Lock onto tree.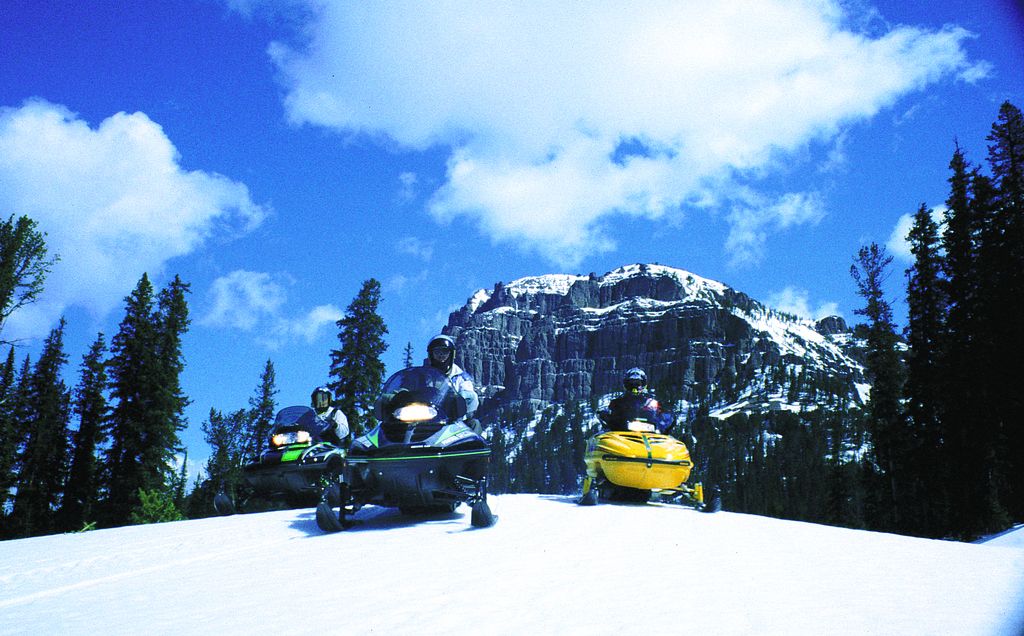
Locked: crop(207, 357, 280, 483).
